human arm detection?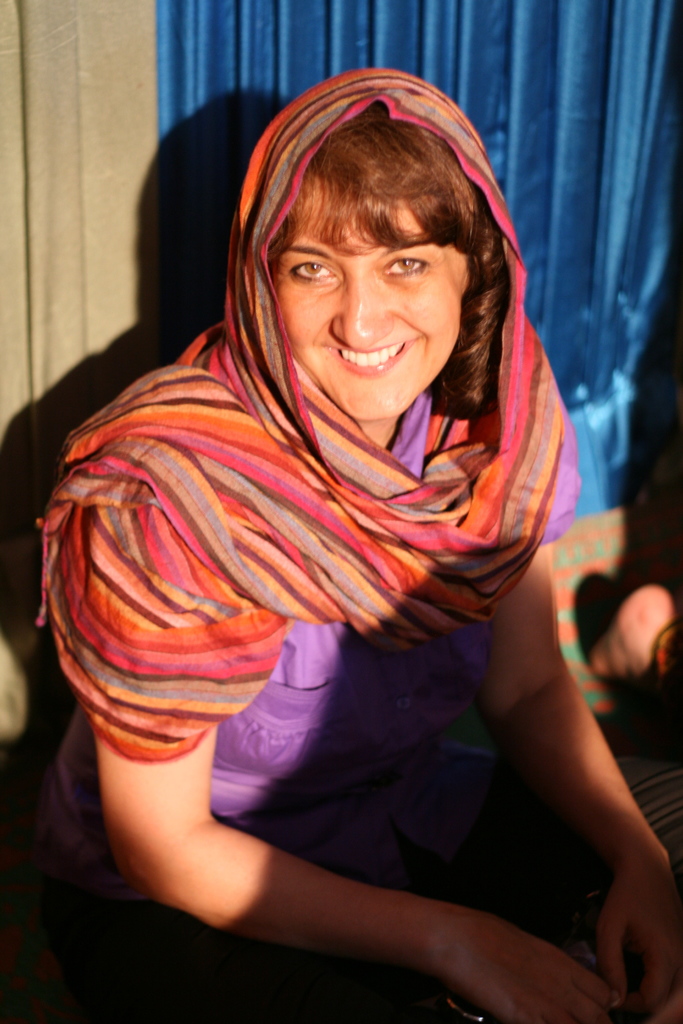
box=[468, 568, 671, 1002]
